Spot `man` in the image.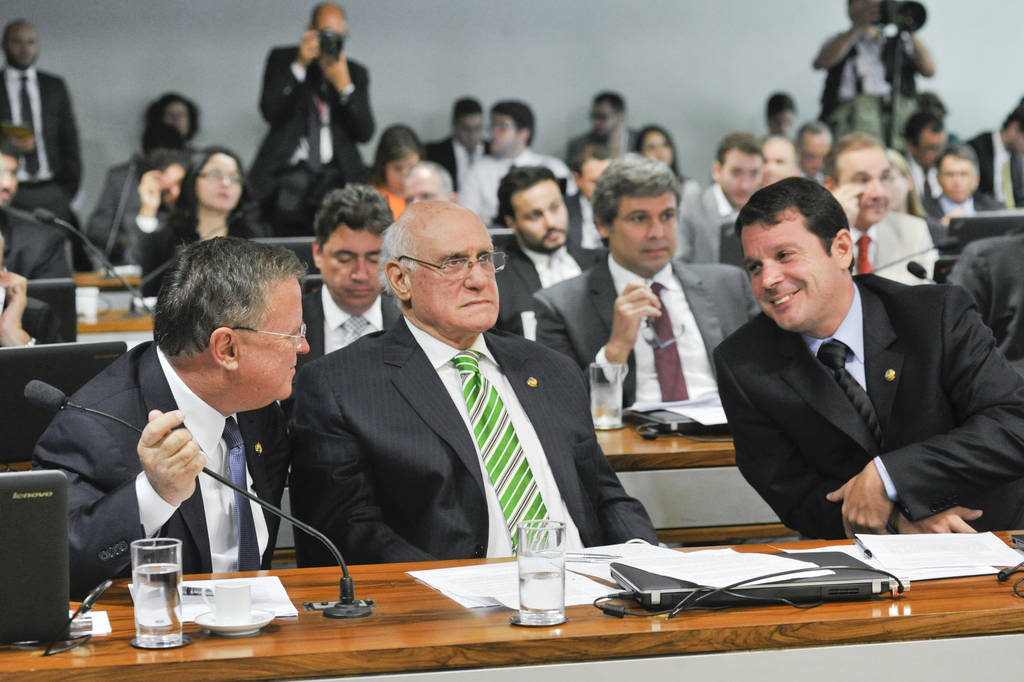
`man` found at region(713, 173, 1021, 535).
